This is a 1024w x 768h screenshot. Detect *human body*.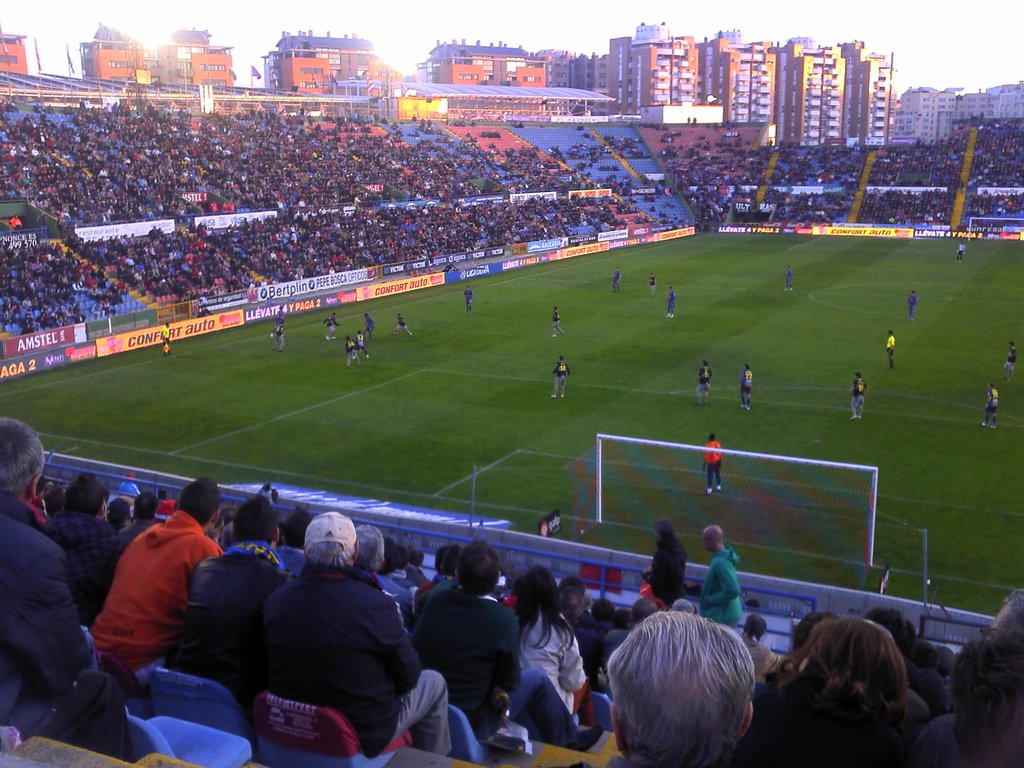
422,114,433,127.
